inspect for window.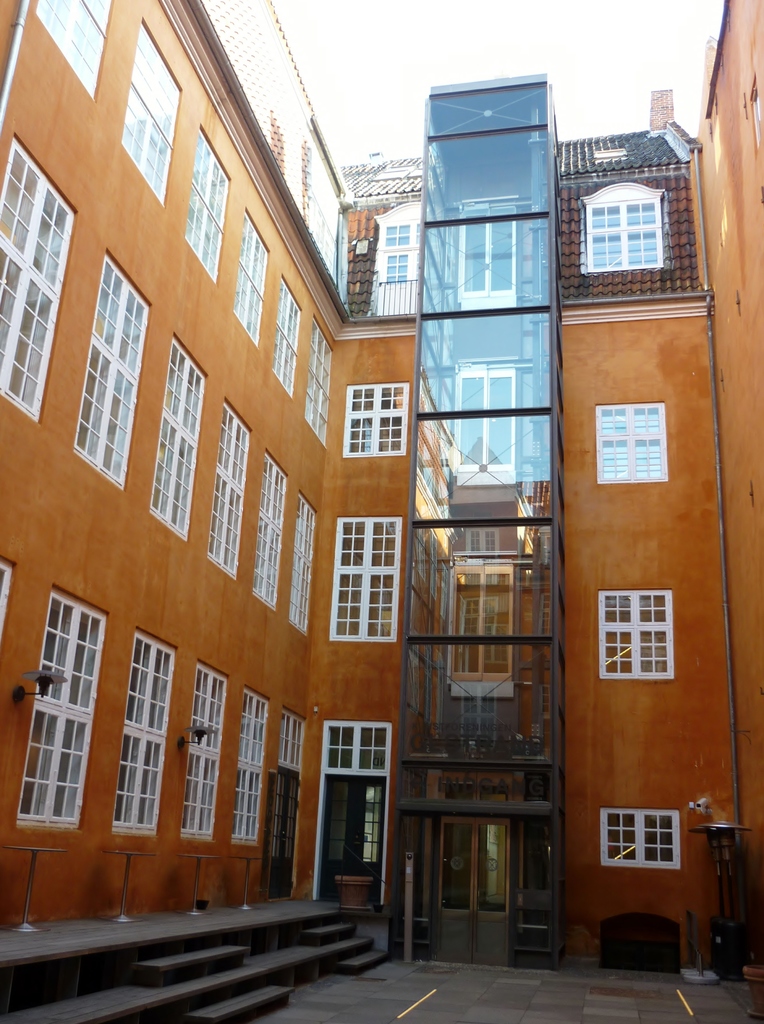
Inspection: {"left": 234, "top": 452, "right": 293, "bottom": 620}.
